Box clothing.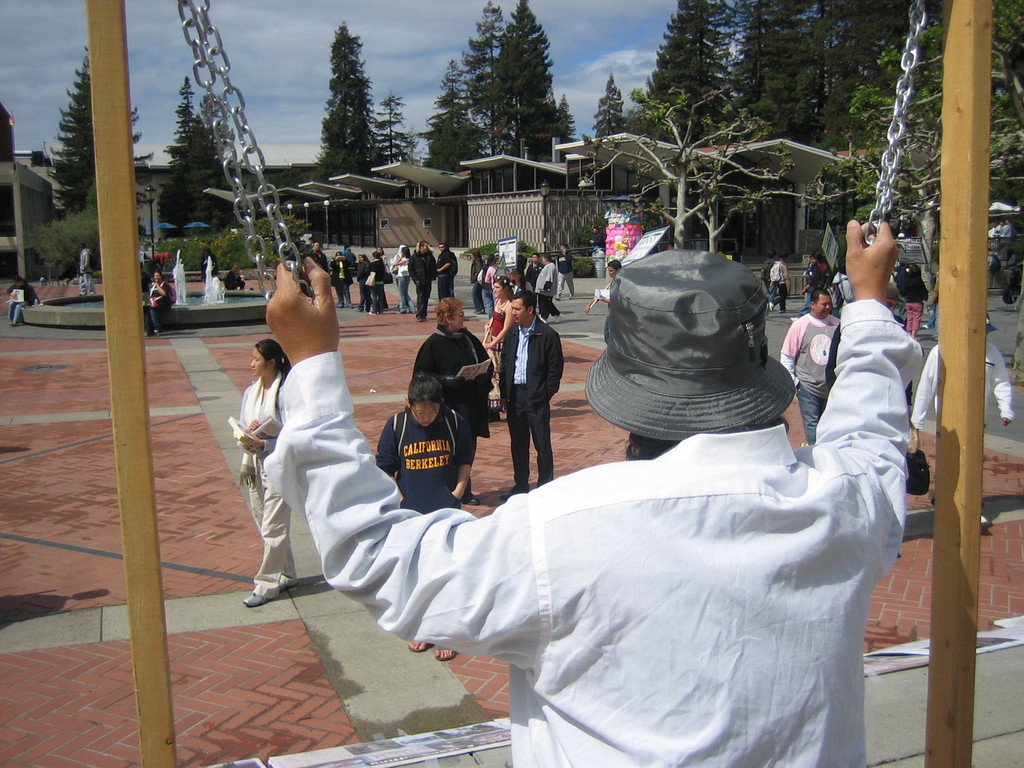
<region>336, 253, 932, 731</region>.
